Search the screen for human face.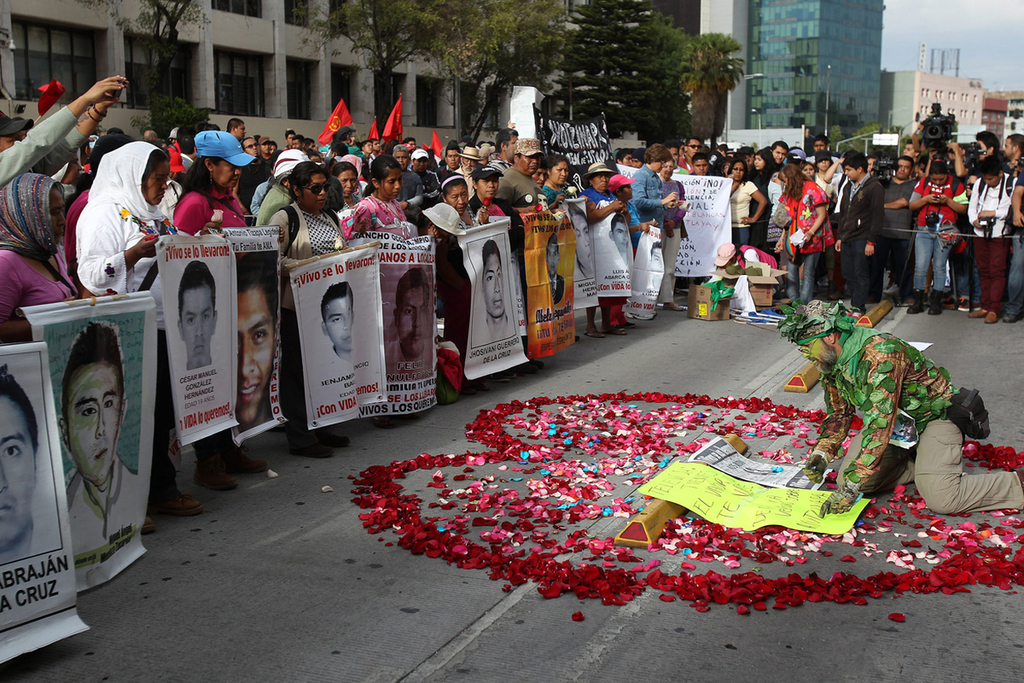
Found at (x1=800, y1=341, x2=839, y2=378).
